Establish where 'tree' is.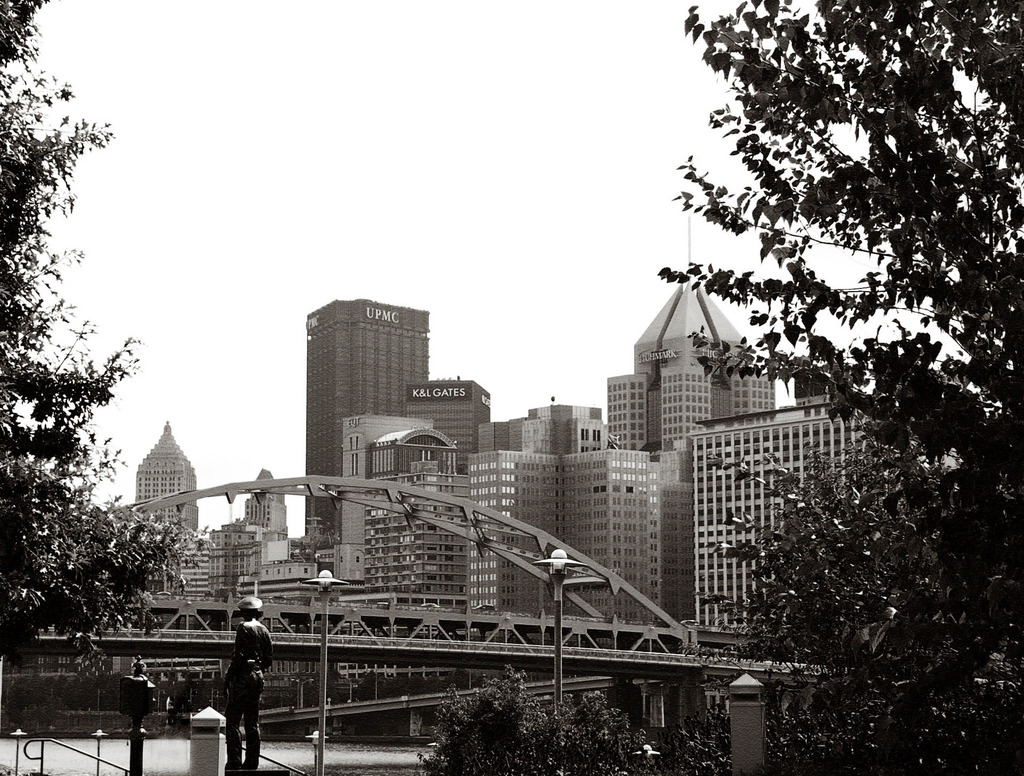
Established at [x1=685, y1=448, x2=1023, y2=775].
